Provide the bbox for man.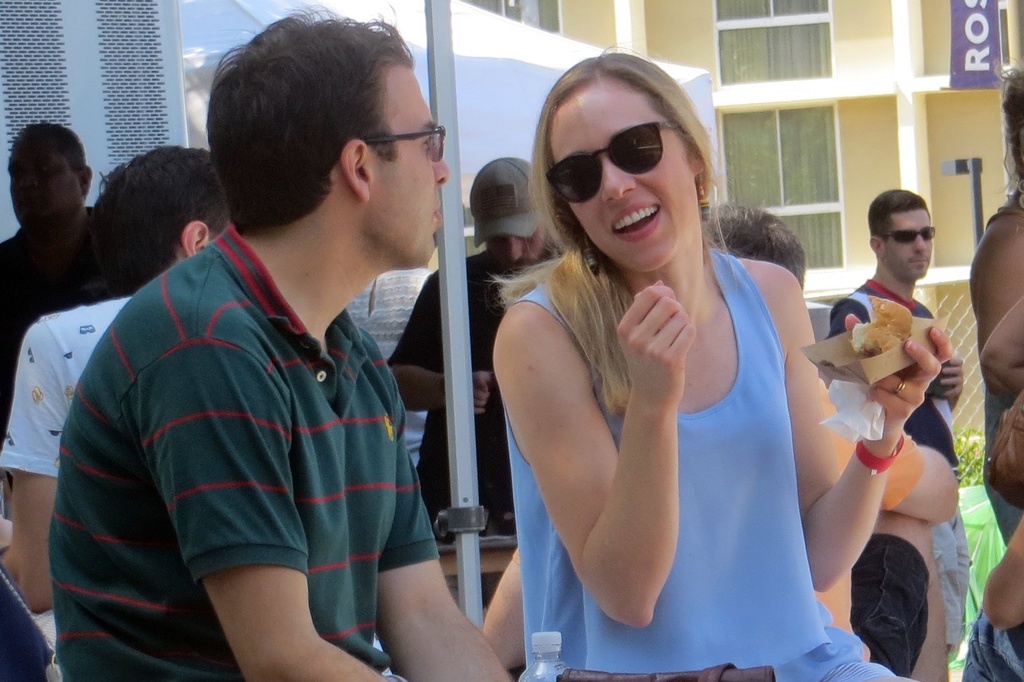
(388, 158, 554, 535).
